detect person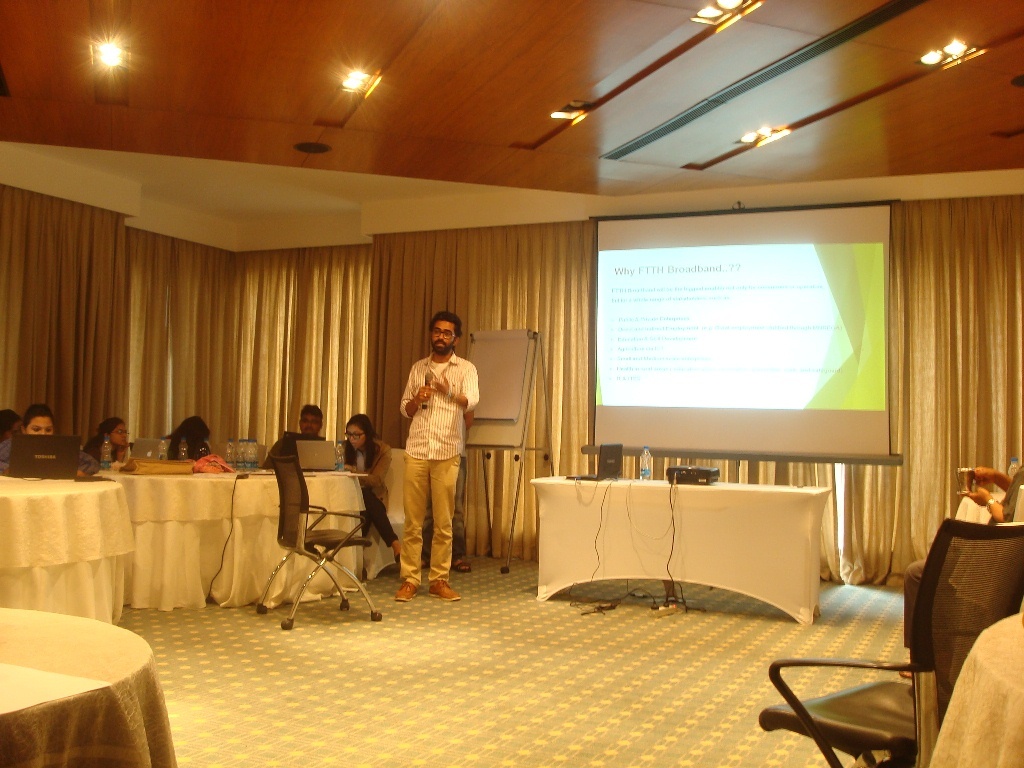
(166, 416, 214, 466)
